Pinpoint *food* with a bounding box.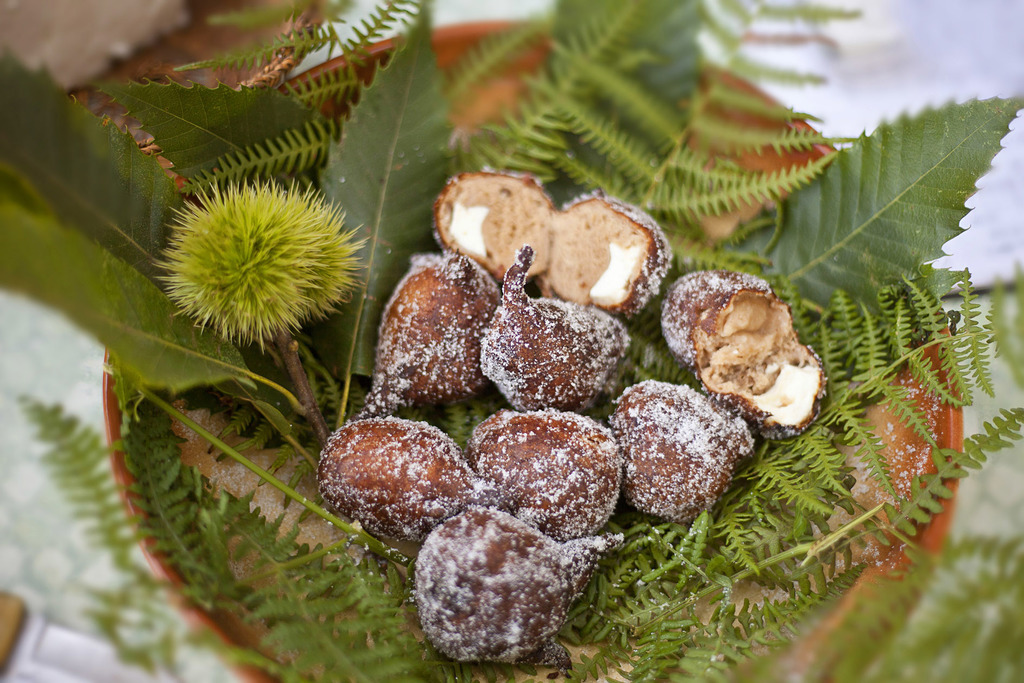
653,260,859,445.
